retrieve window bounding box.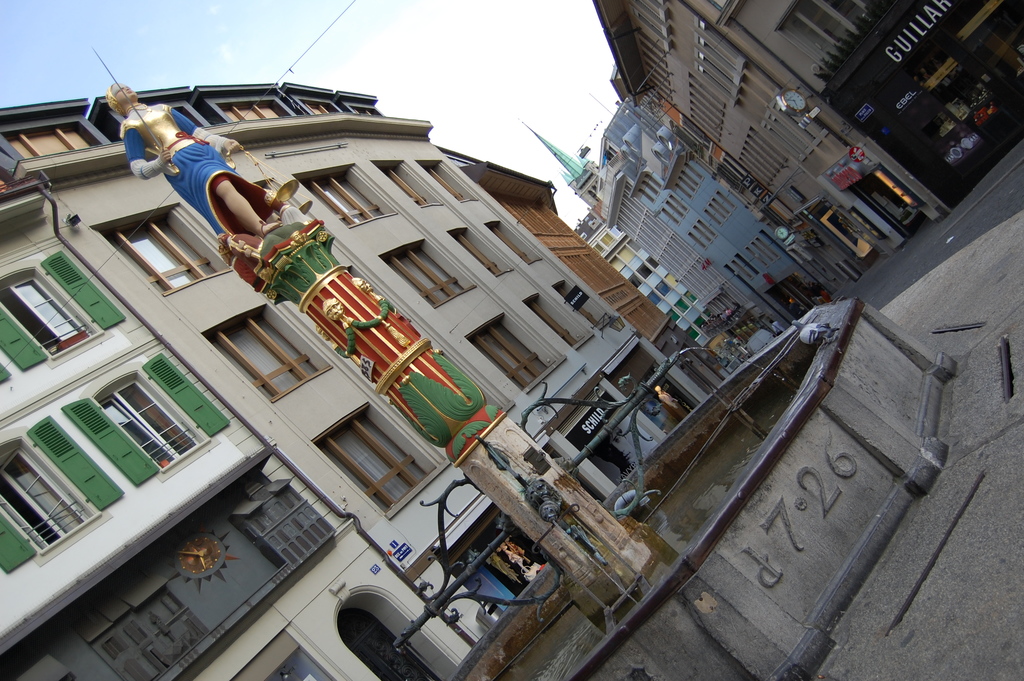
Bounding box: (0, 254, 125, 375).
